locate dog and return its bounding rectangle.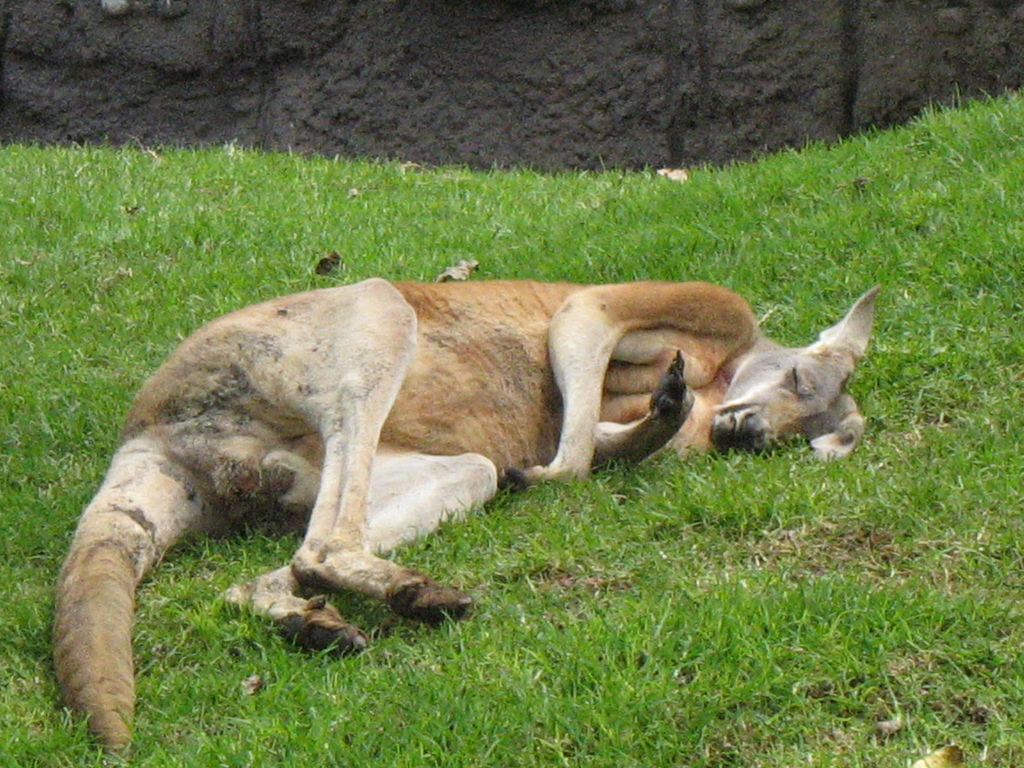
bbox=[52, 284, 881, 753].
